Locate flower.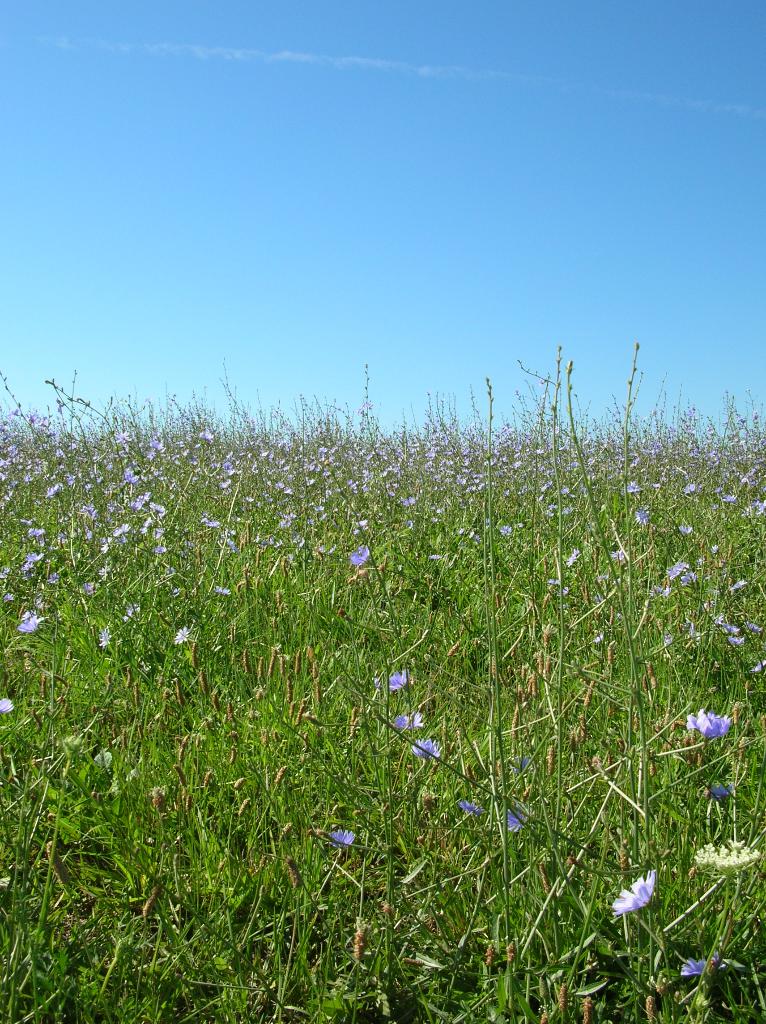
Bounding box: box=[606, 872, 651, 916].
